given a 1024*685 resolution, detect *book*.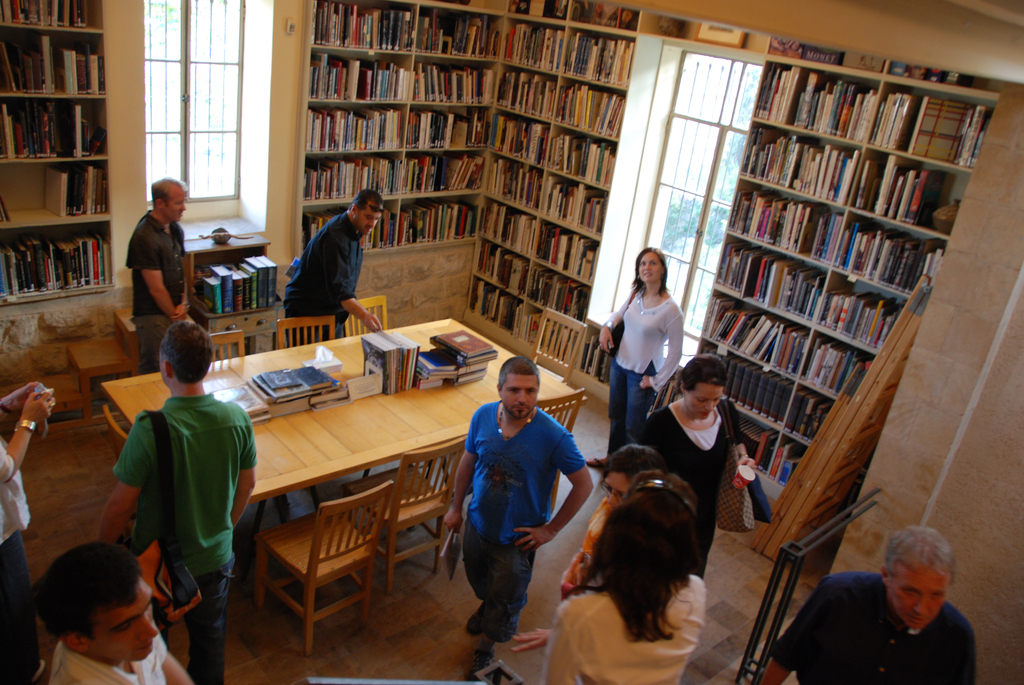
bbox(765, 36, 799, 58).
